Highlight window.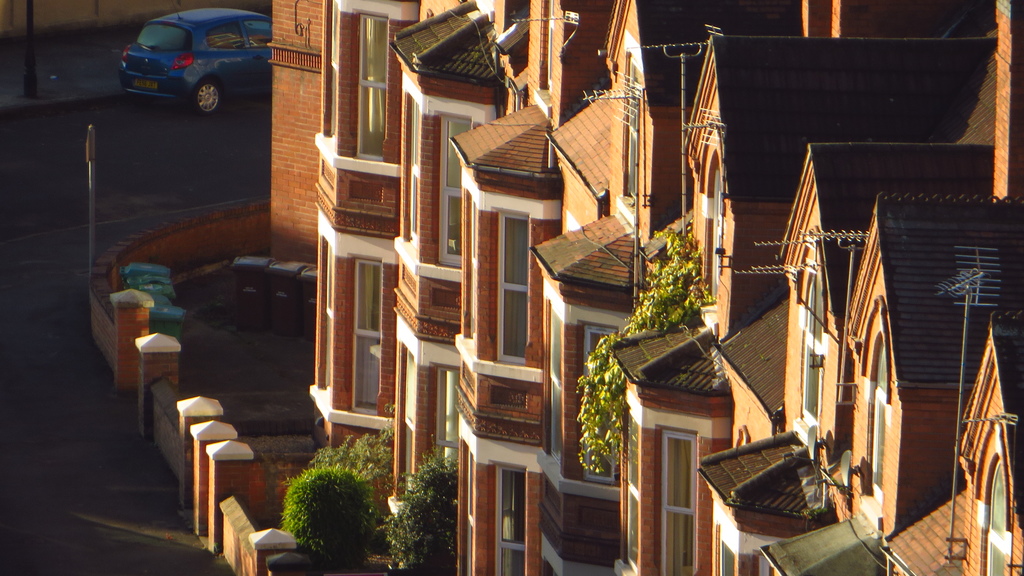
Highlighted region: box(326, 2, 336, 137).
